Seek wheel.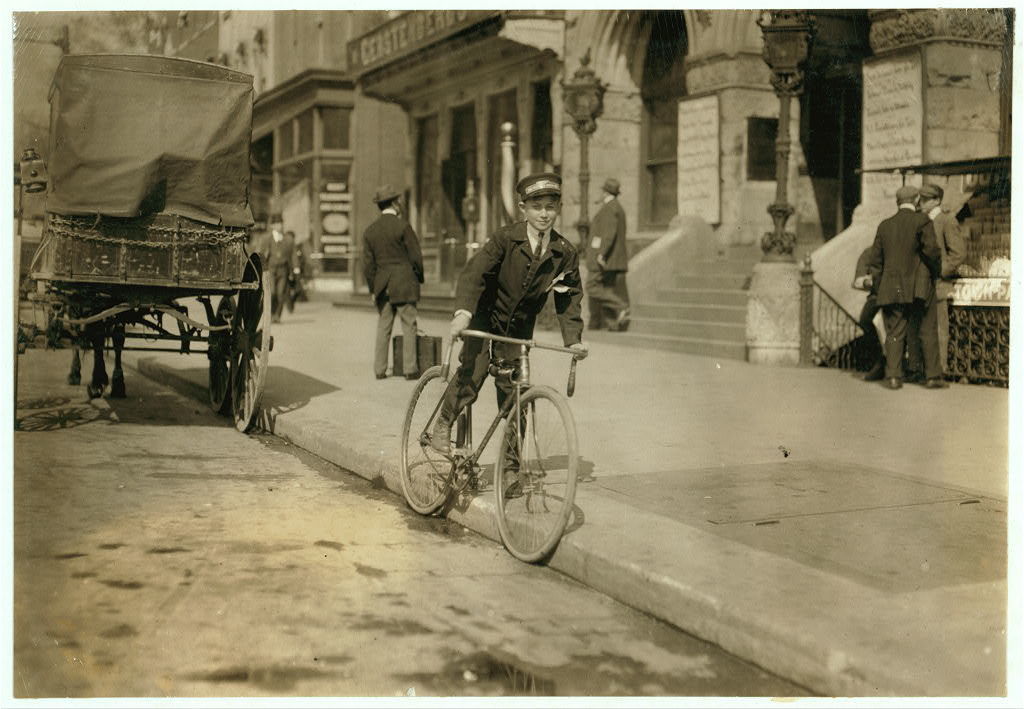
233/253/275/429.
